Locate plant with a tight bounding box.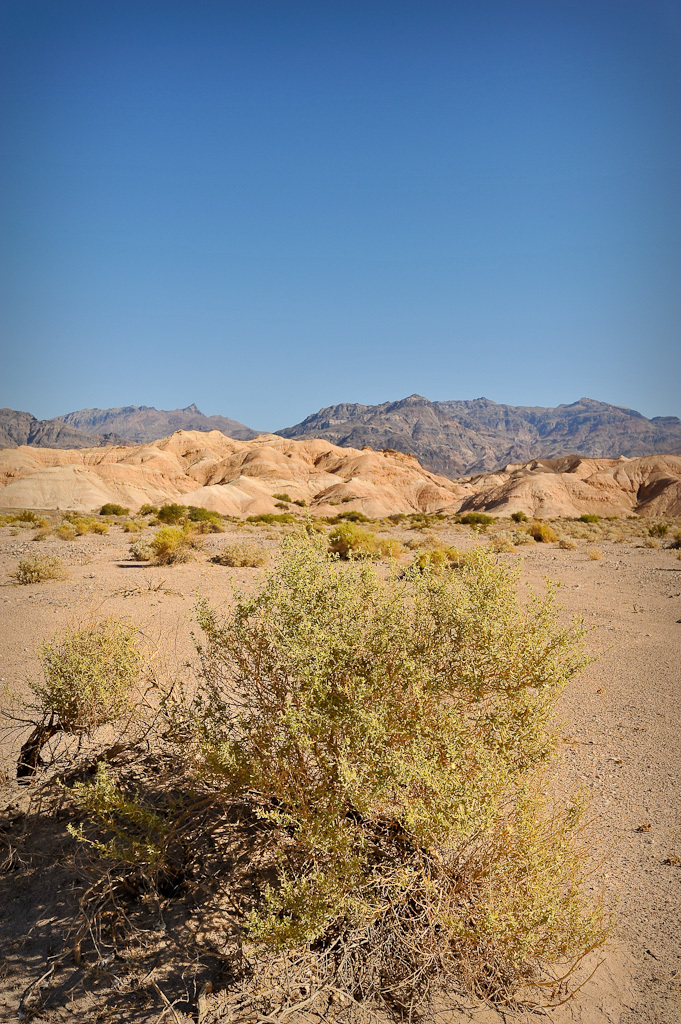
locate(398, 530, 441, 551).
